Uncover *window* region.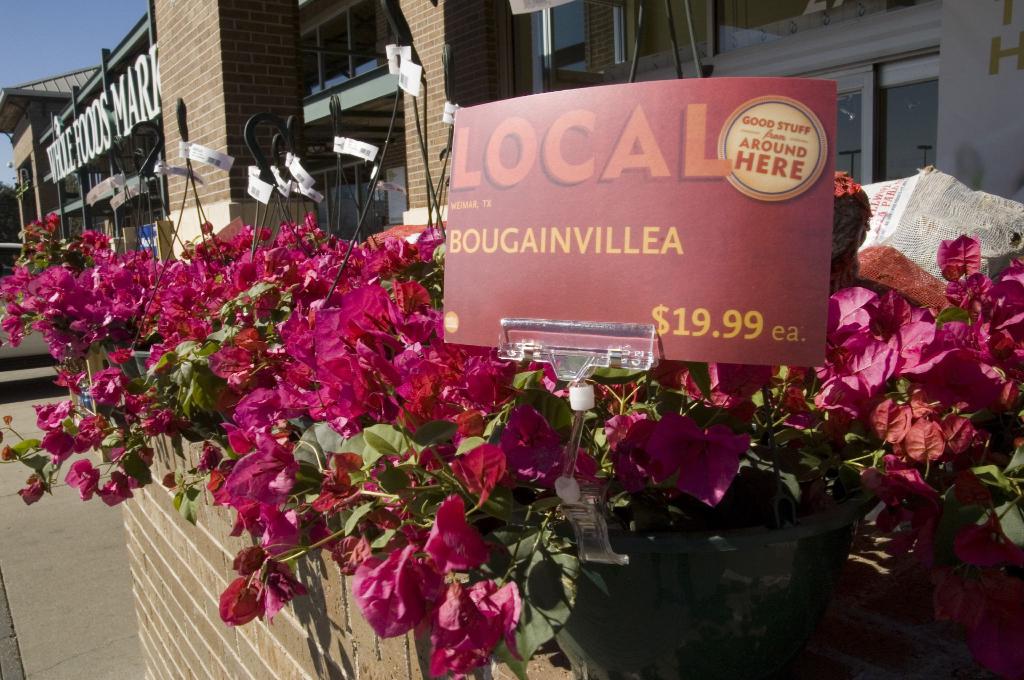
Uncovered: [x1=817, y1=28, x2=955, y2=164].
